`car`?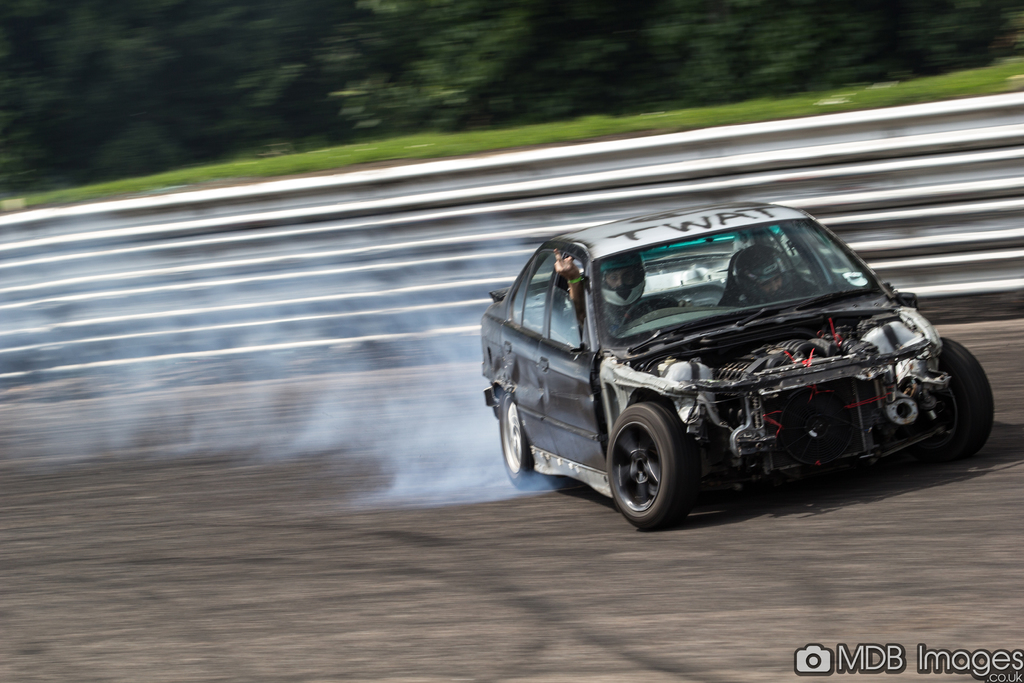
<region>472, 214, 982, 529</region>
